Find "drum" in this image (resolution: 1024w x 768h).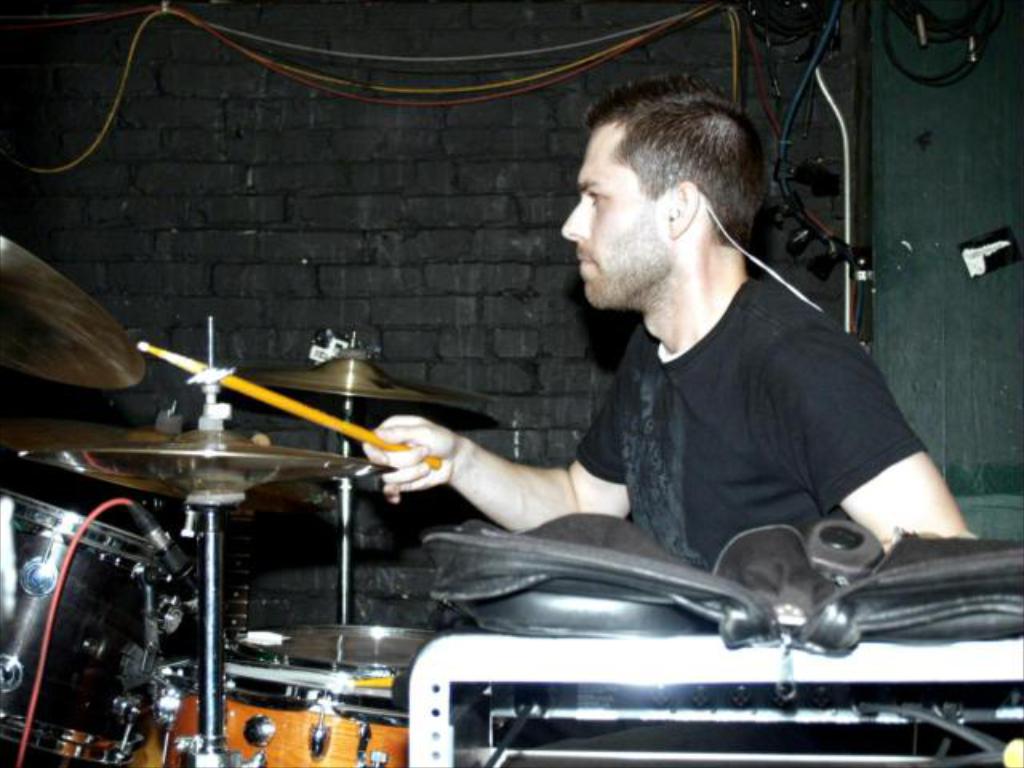
(left=0, top=485, right=200, bottom=763).
